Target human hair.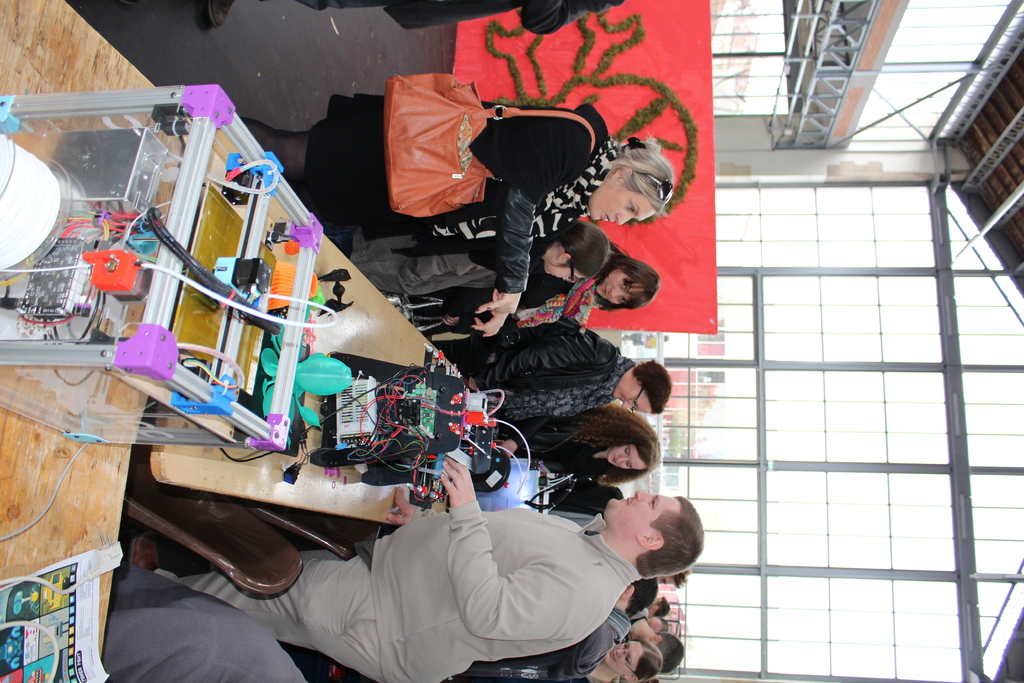
Target region: (633,638,663,682).
